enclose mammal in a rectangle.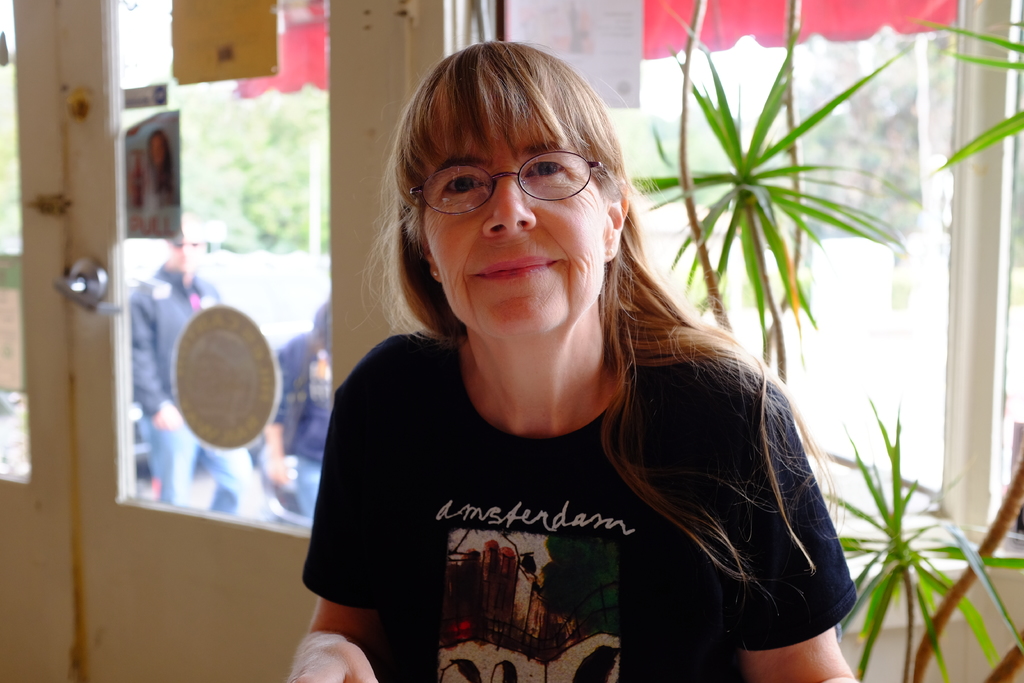
x1=120 y1=208 x2=257 y2=519.
